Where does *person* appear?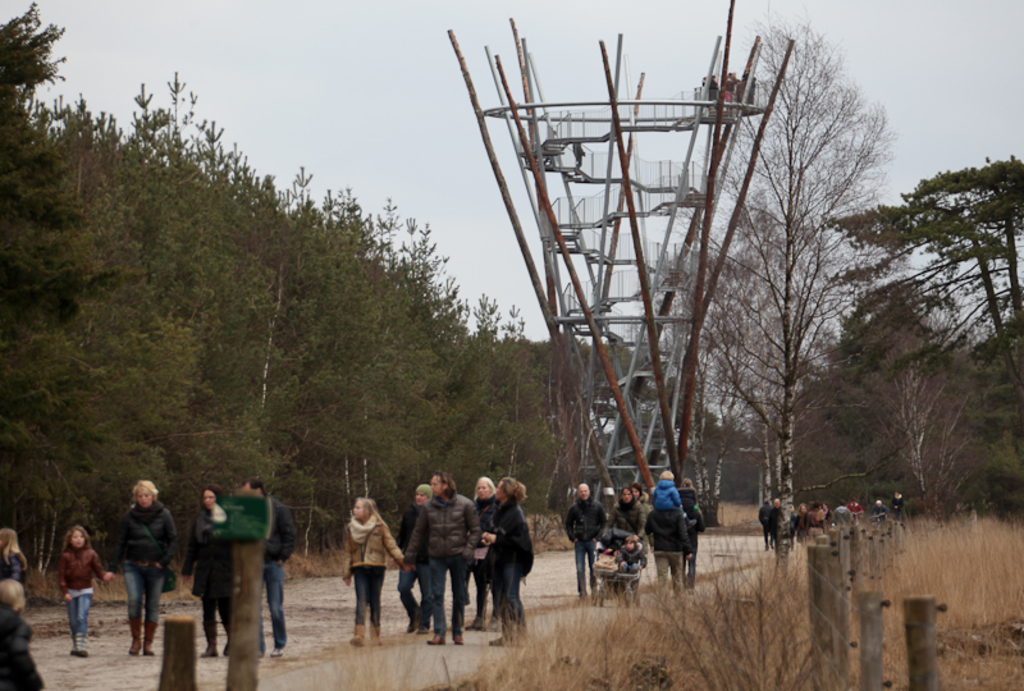
Appears at 58/522/111/659.
